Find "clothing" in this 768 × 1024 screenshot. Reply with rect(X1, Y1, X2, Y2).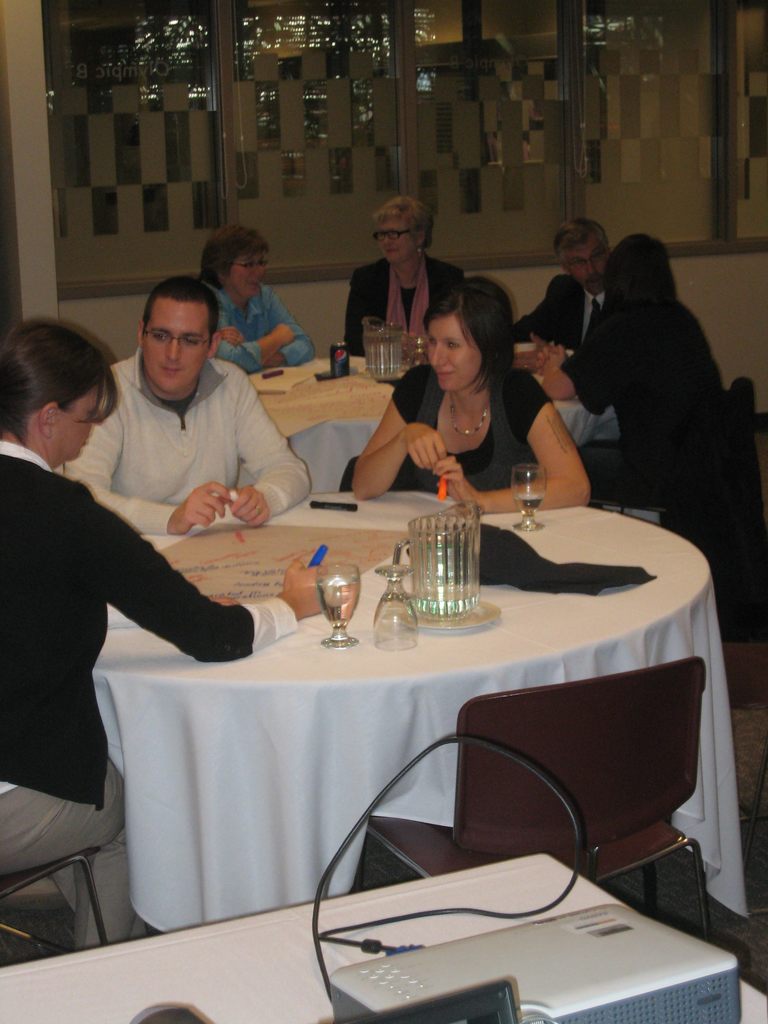
rect(0, 444, 300, 949).
